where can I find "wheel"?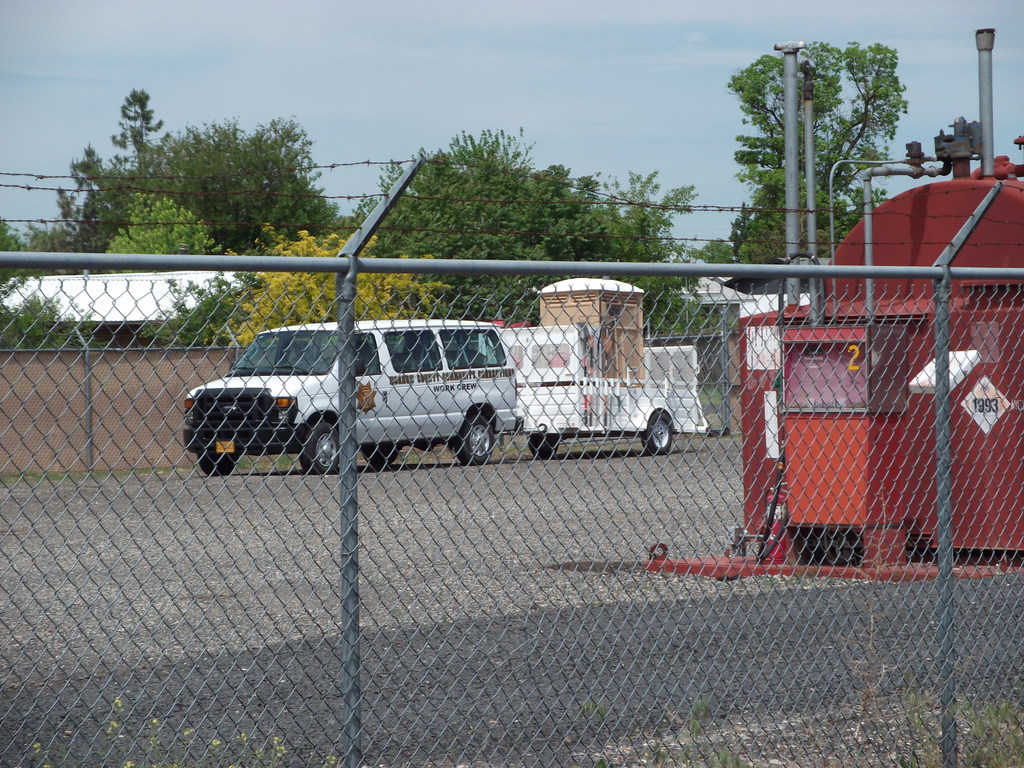
You can find it at (456,415,504,465).
